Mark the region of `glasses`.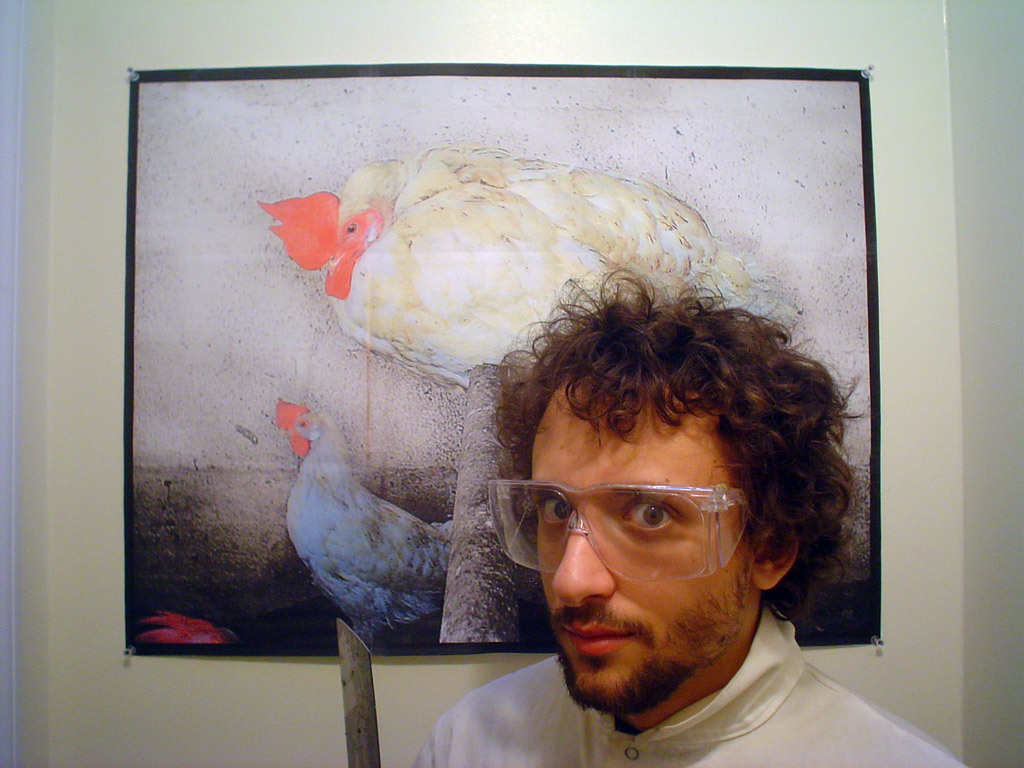
Region: (left=513, top=481, right=772, bottom=579).
